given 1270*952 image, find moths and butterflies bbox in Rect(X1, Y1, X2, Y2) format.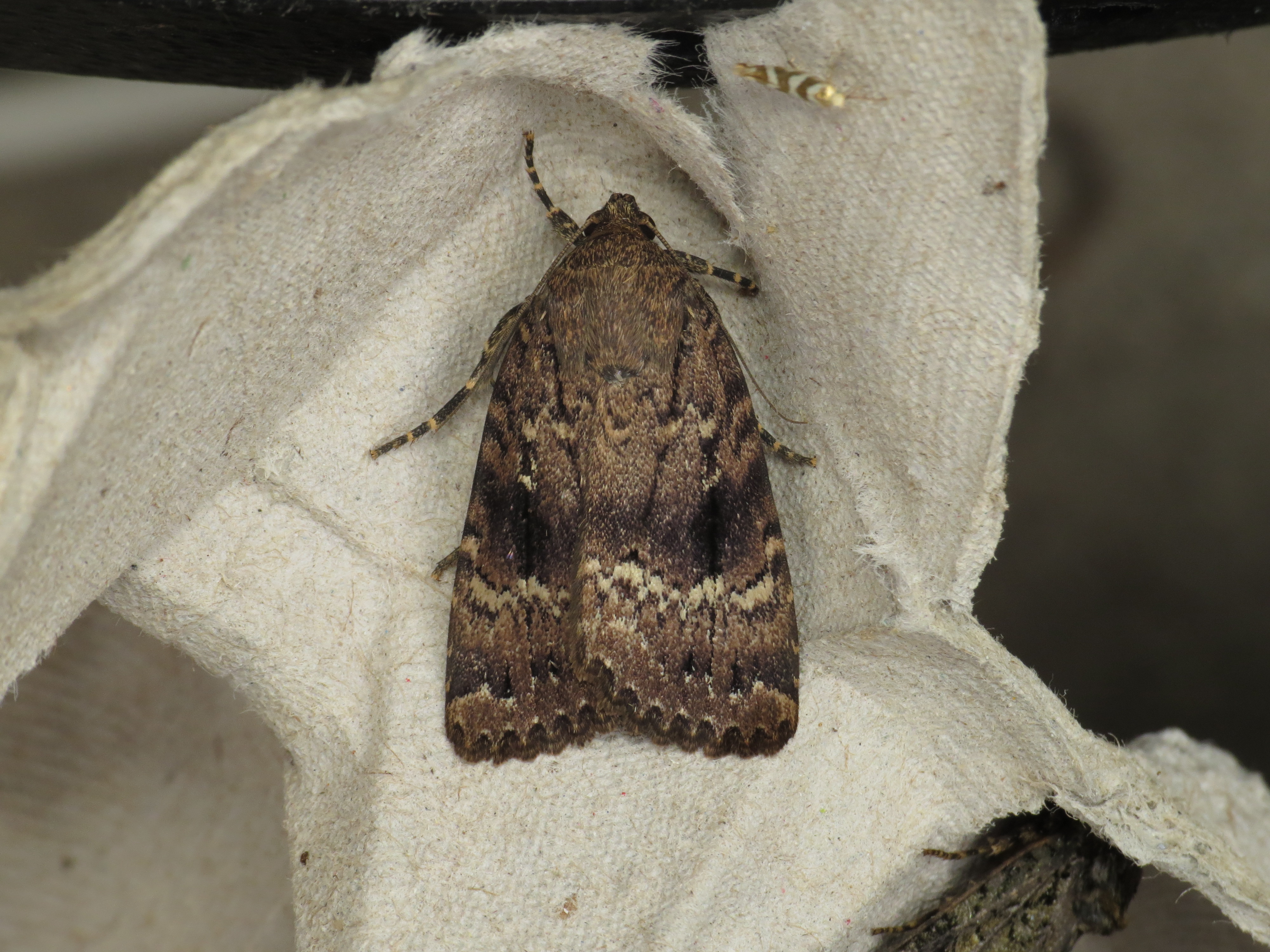
Rect(116, 42, 261, 242).
